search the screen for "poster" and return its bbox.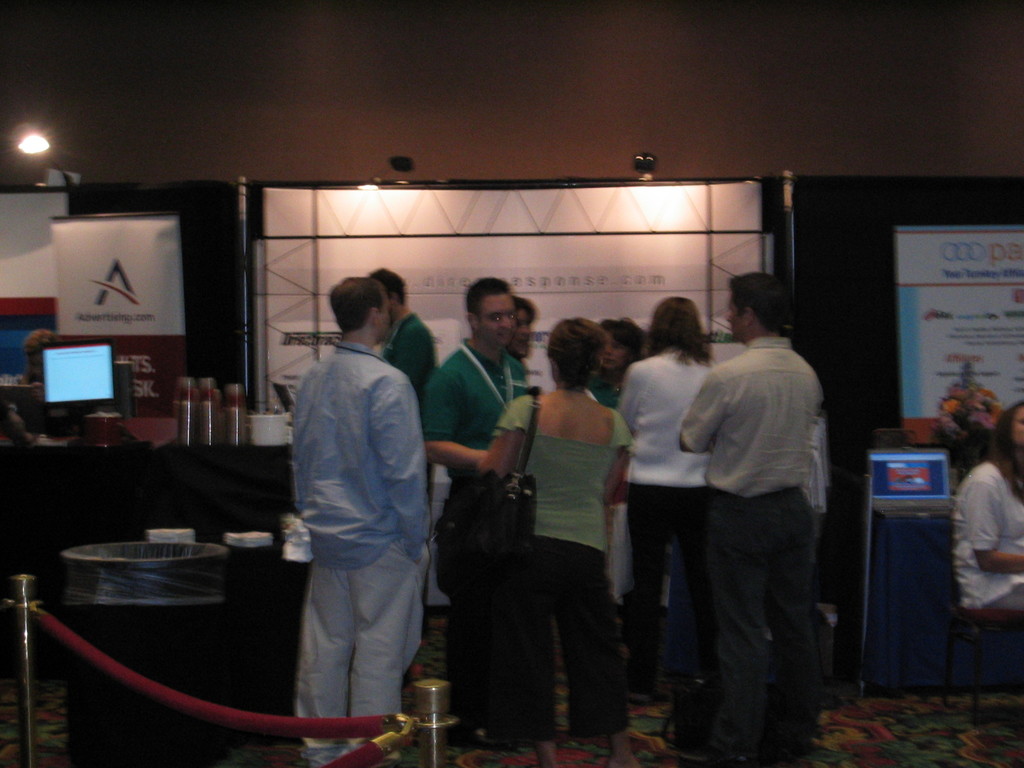
Found: <bbox>900, 225, 1023, 446</bbox>.
